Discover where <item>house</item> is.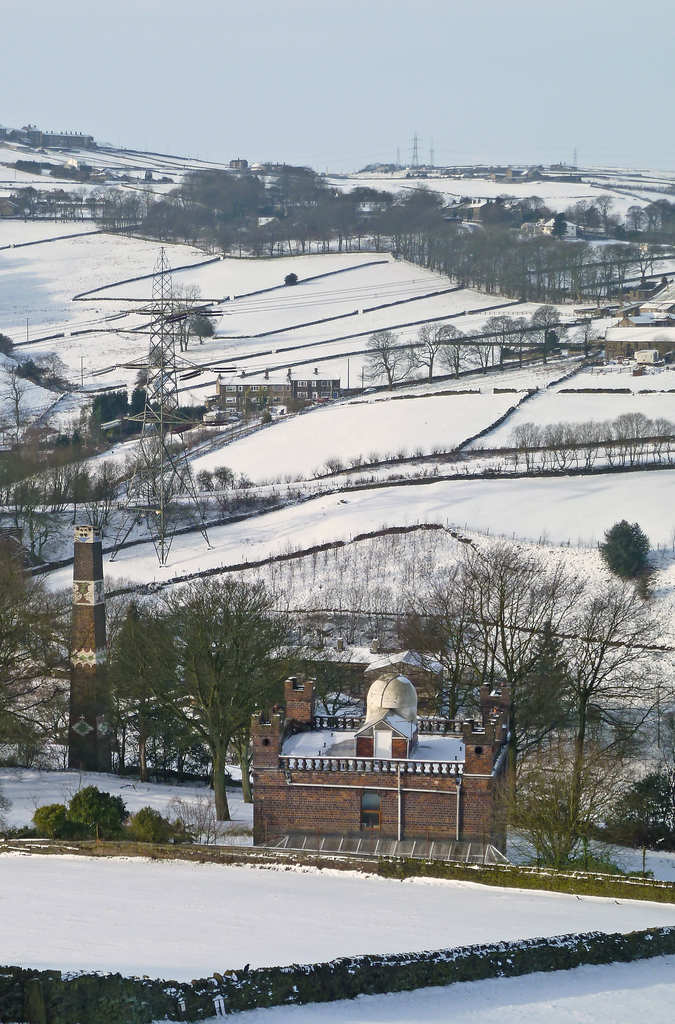
Discovered at {"x1": 263, "y1": 720, "x2": 508, "y2": 879}.
